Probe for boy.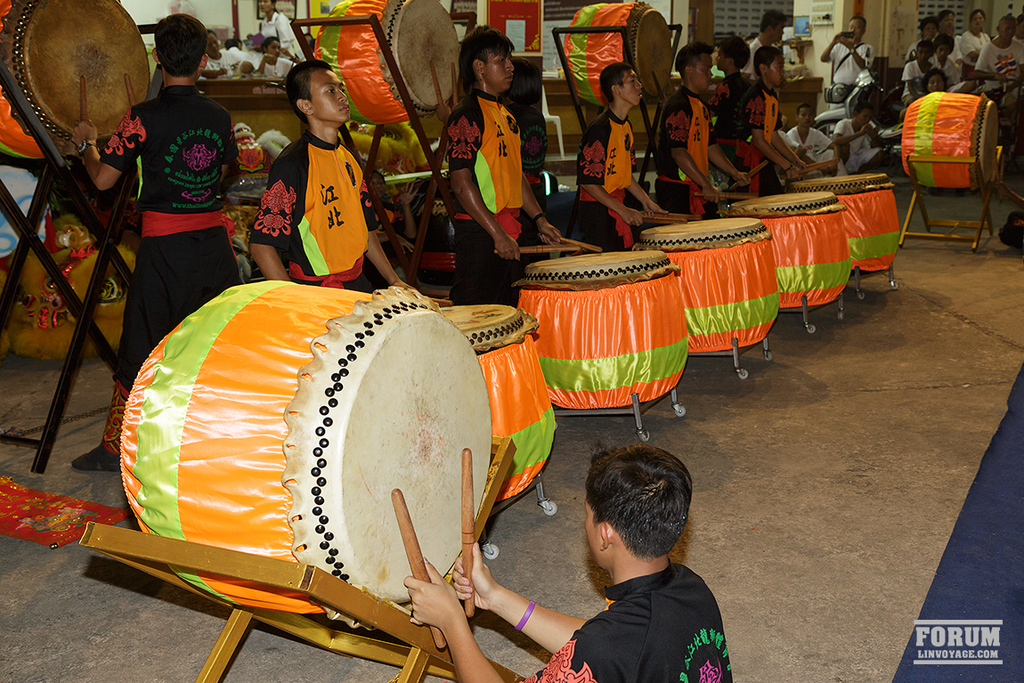
Probe result: x1=659 y1=45 x2=744 y2=217.
